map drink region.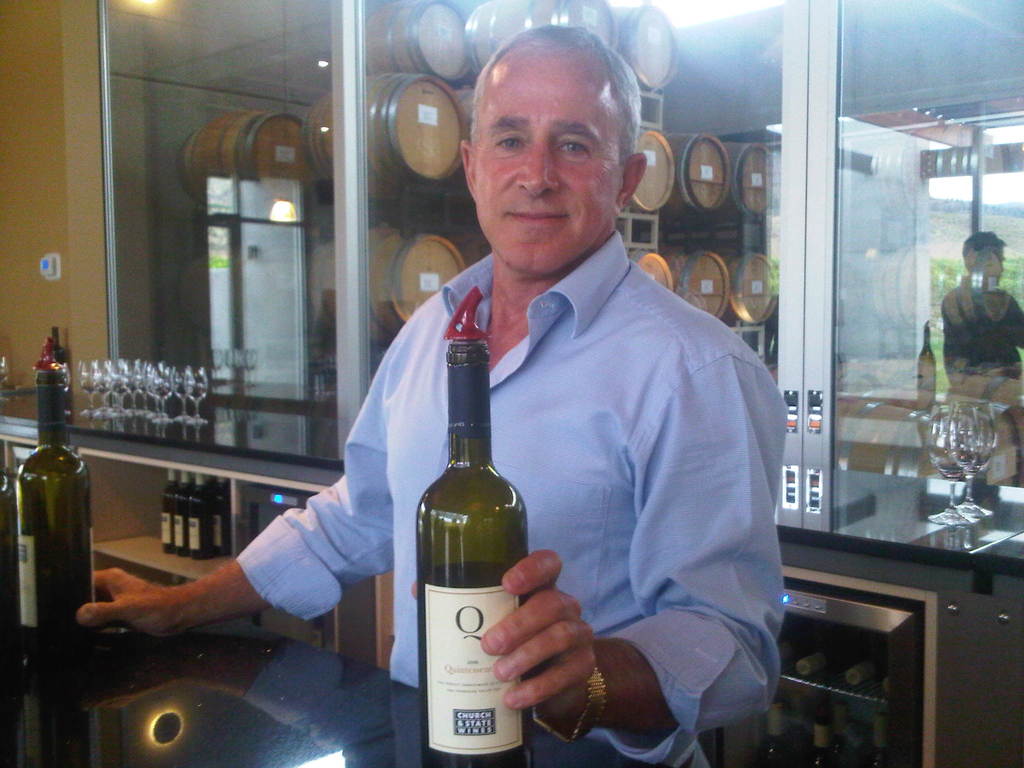
Mapped to locate(20, 337, 93, 668).
